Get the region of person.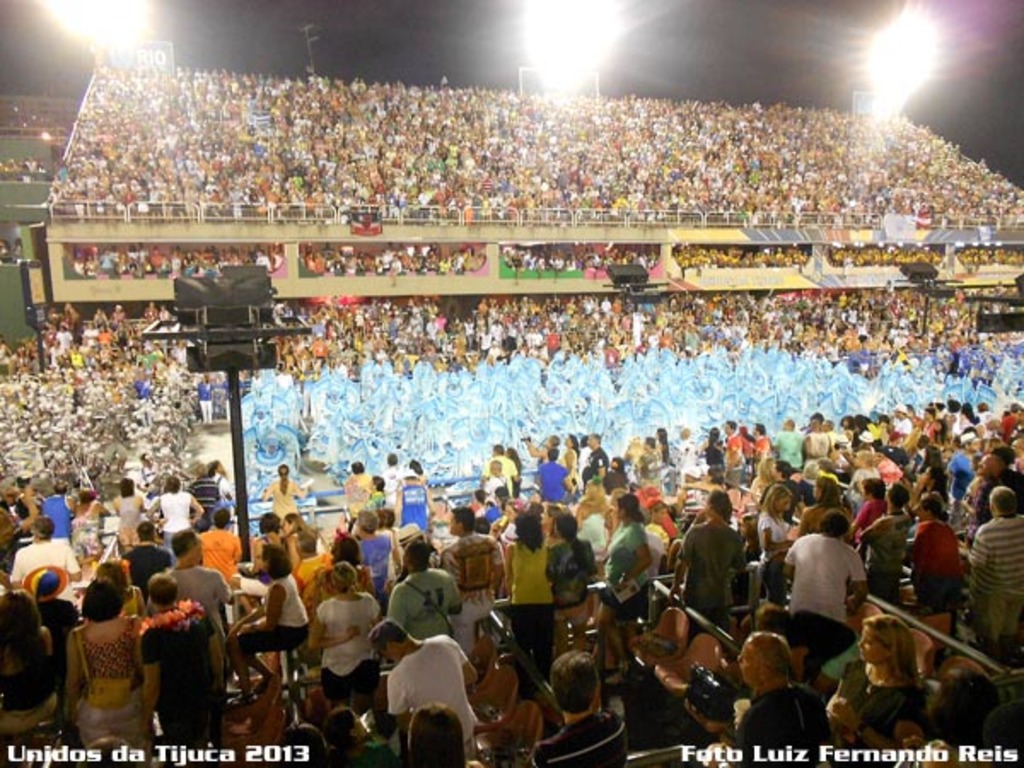
bbox=(278, 722, 326, 766).
